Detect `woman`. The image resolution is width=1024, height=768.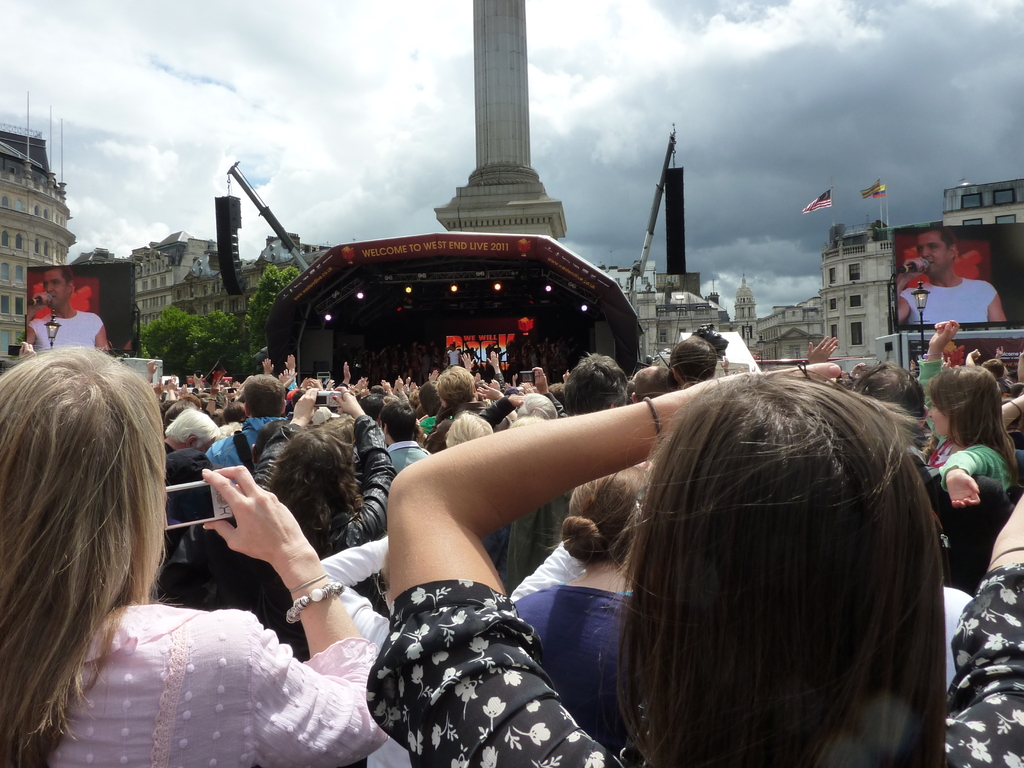
bbox=(356, 357, 1023, 767).
